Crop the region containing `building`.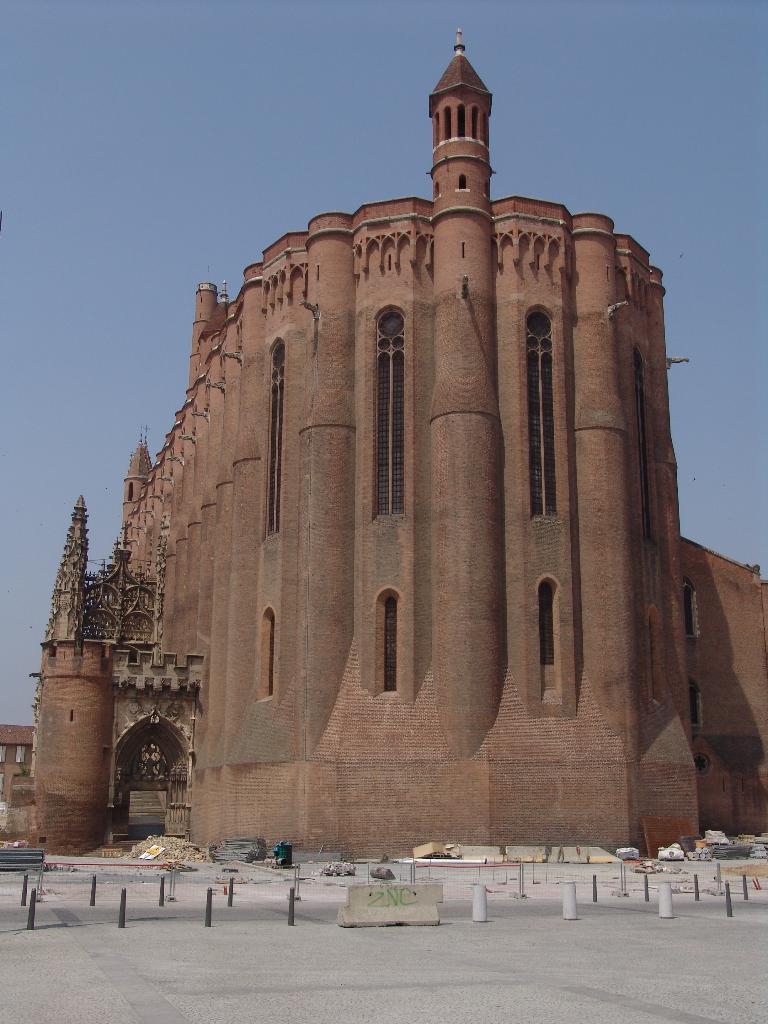
Crop region: bbox(0, 28, 767, 858).
